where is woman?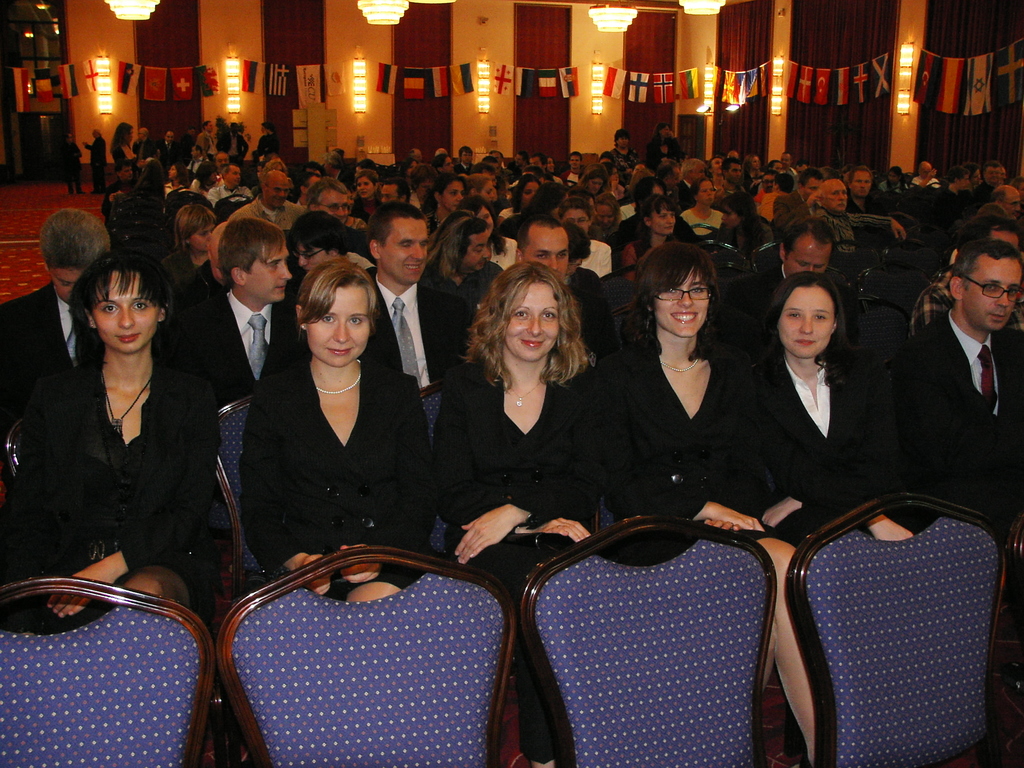
(603,244,809,767).
